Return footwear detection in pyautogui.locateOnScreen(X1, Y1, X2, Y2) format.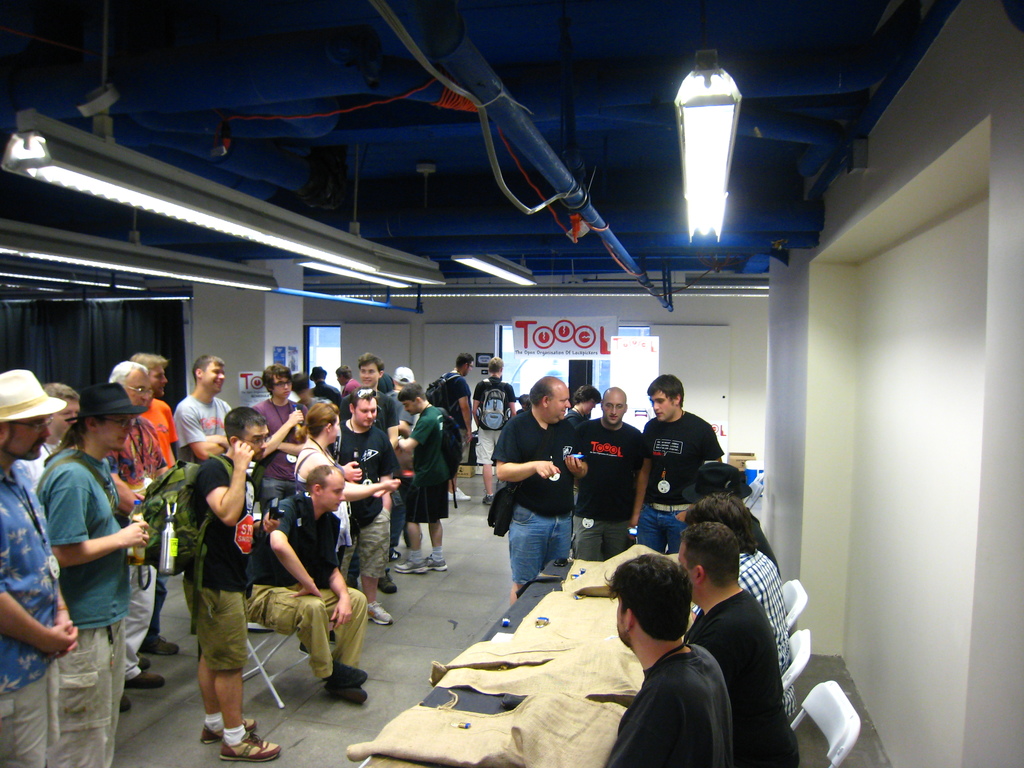
pyautogui.locateOnScreen(364, 600, 392, 627).
